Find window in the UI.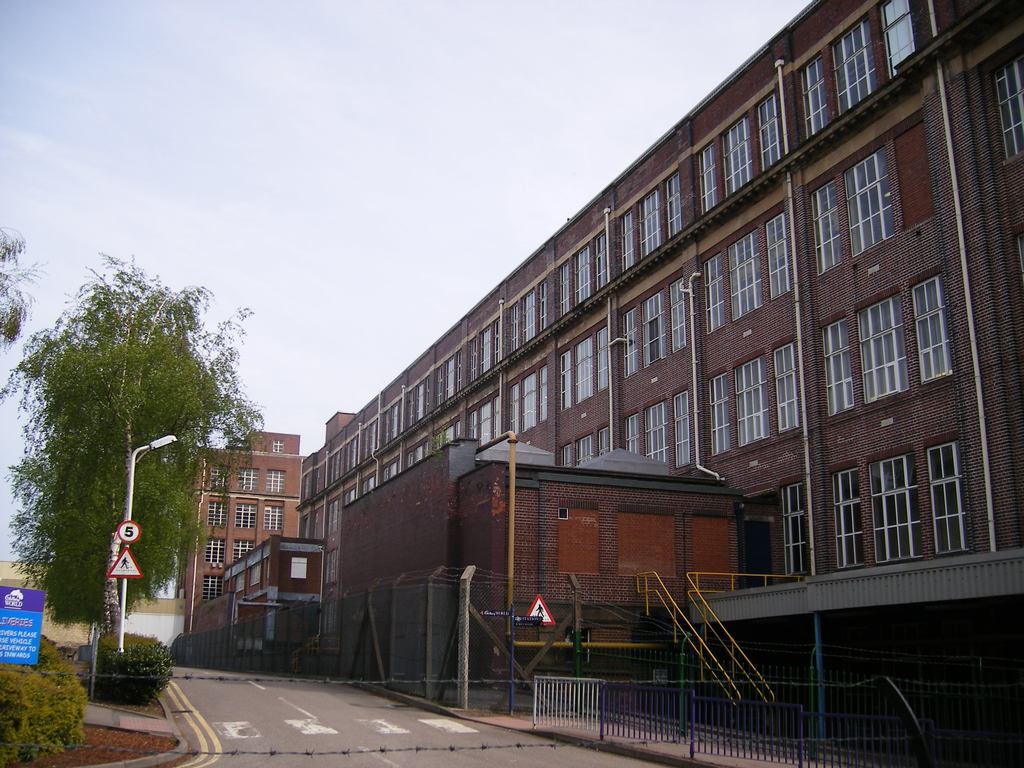
UI element at <box>780,484,806,577</box>.
